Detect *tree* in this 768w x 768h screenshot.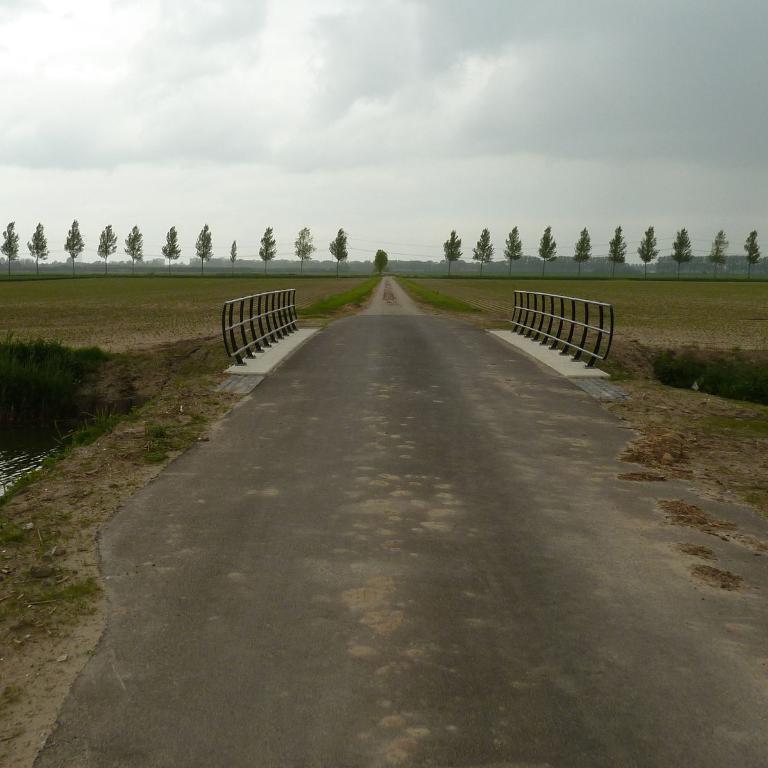
Detection: Rect(330, 229, 351, 276).
